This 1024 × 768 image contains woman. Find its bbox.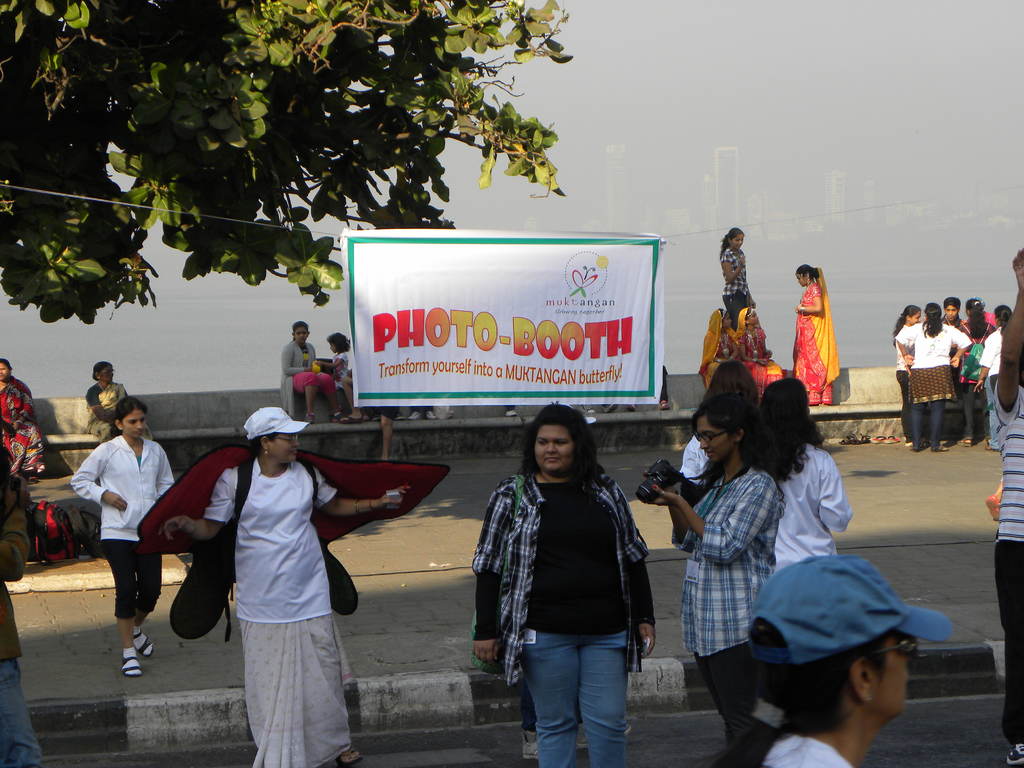
747:557:953:767.
